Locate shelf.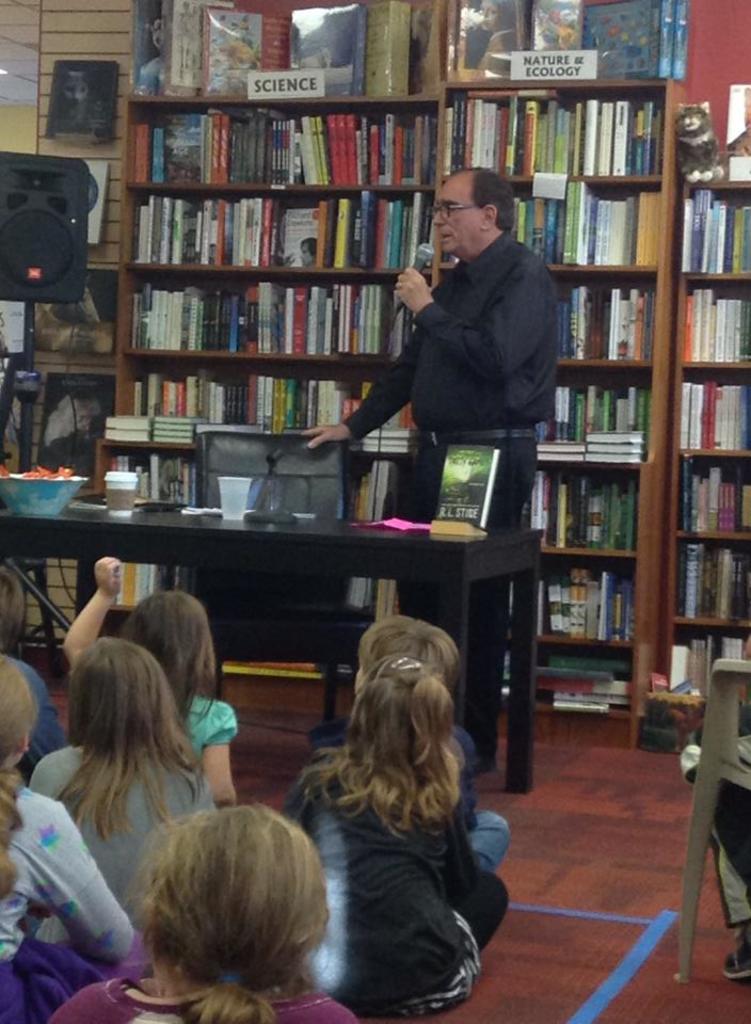
Bounding box: [x1=113, y1=262, x2=444, y2=370].
